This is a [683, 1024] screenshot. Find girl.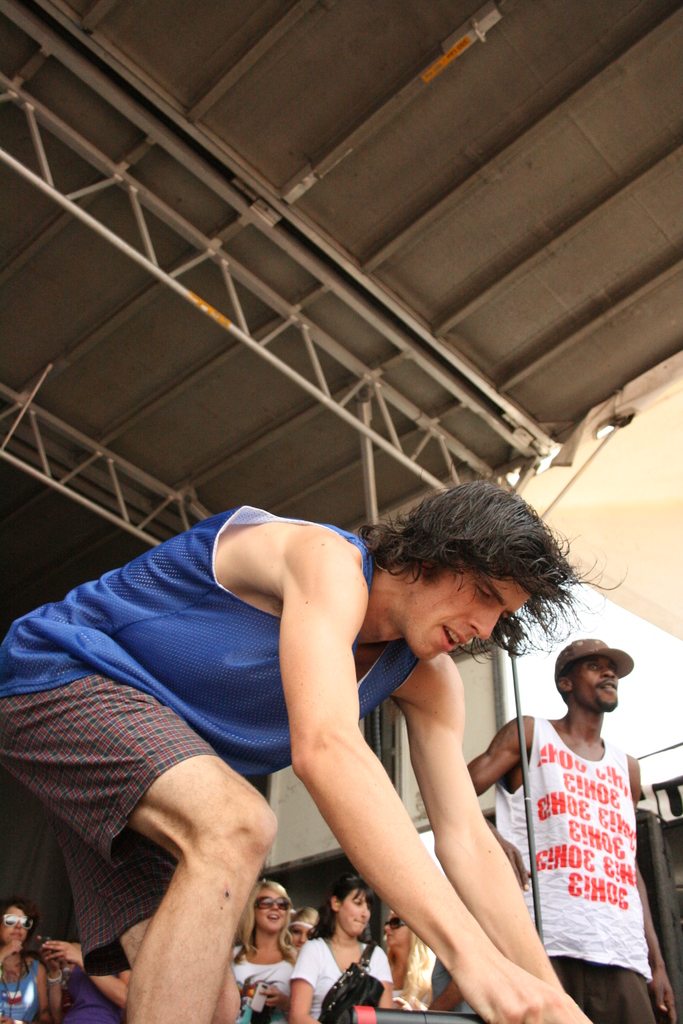
Bounding box: {"left": 44, "top": 908, "right": 128, "bottom": 1022}.
